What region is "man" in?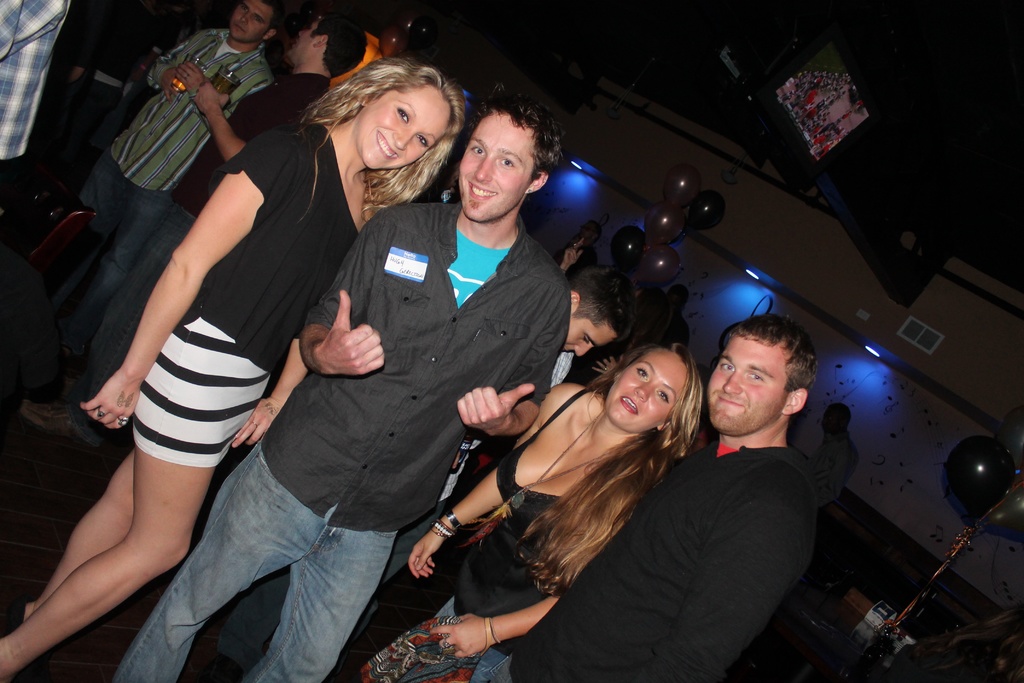
(211, 266, 630, 682).
